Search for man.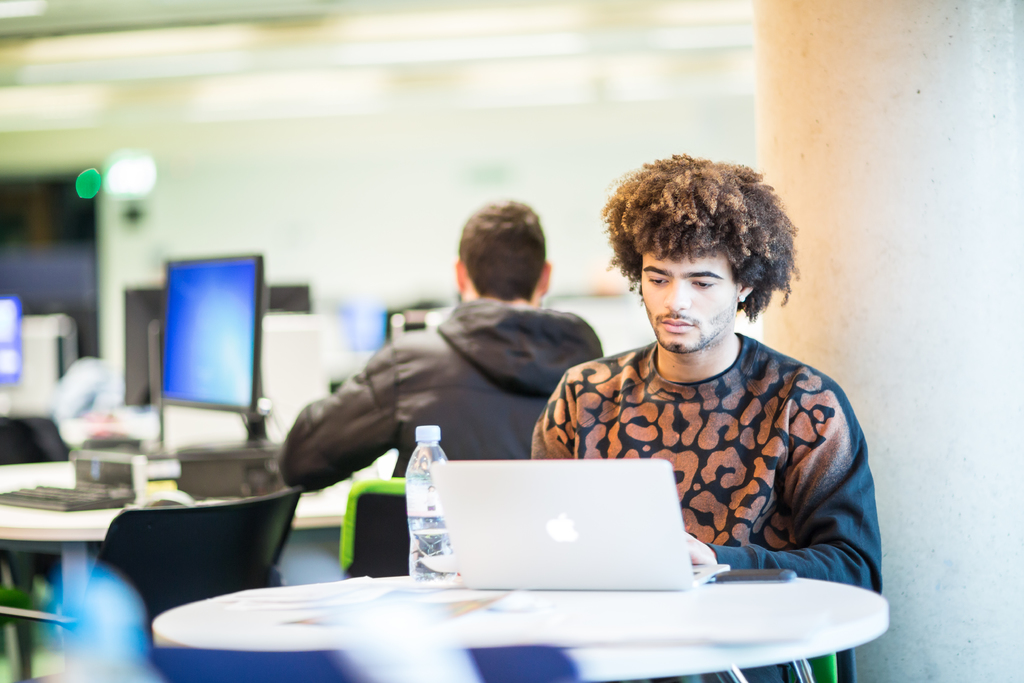
Found at <box>511,160,885,588</box>.
